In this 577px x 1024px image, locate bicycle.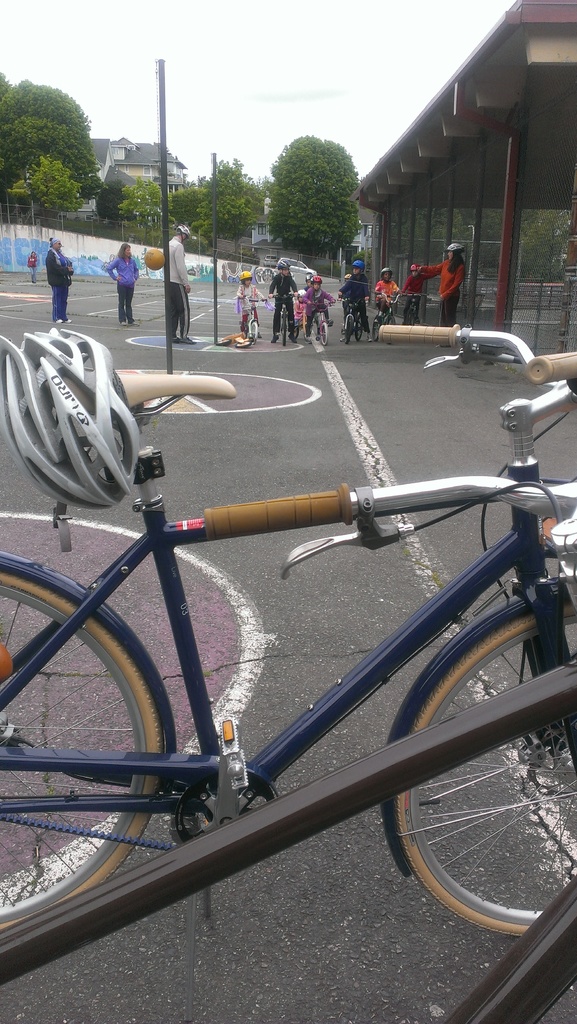
Bounding box: {"left": 406, "top": 289, "right": 434, "bottom": 326}.
